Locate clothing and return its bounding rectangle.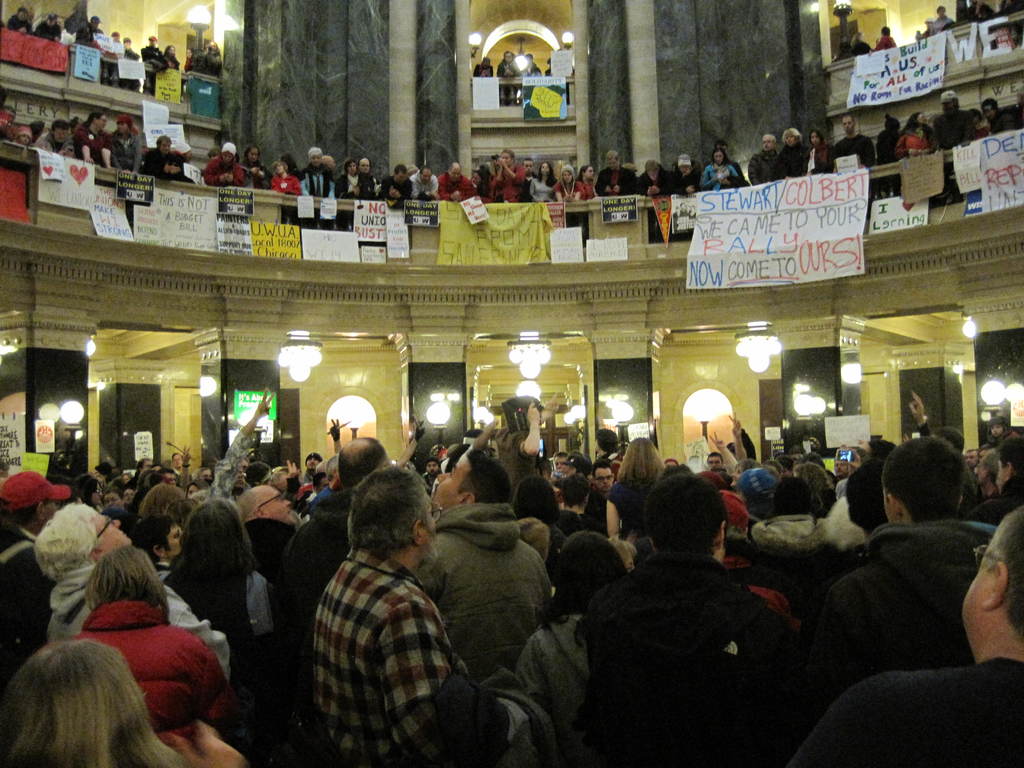
detection(488, 161, 526, 205).
